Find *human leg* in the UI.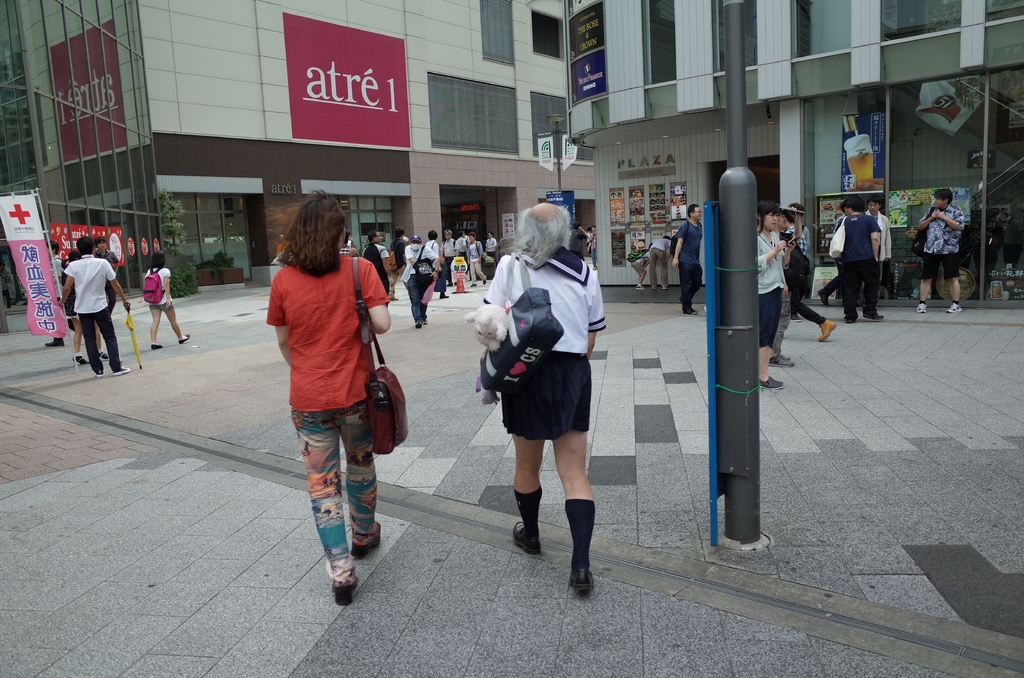
UI element at (652, 252, 660, 288).
